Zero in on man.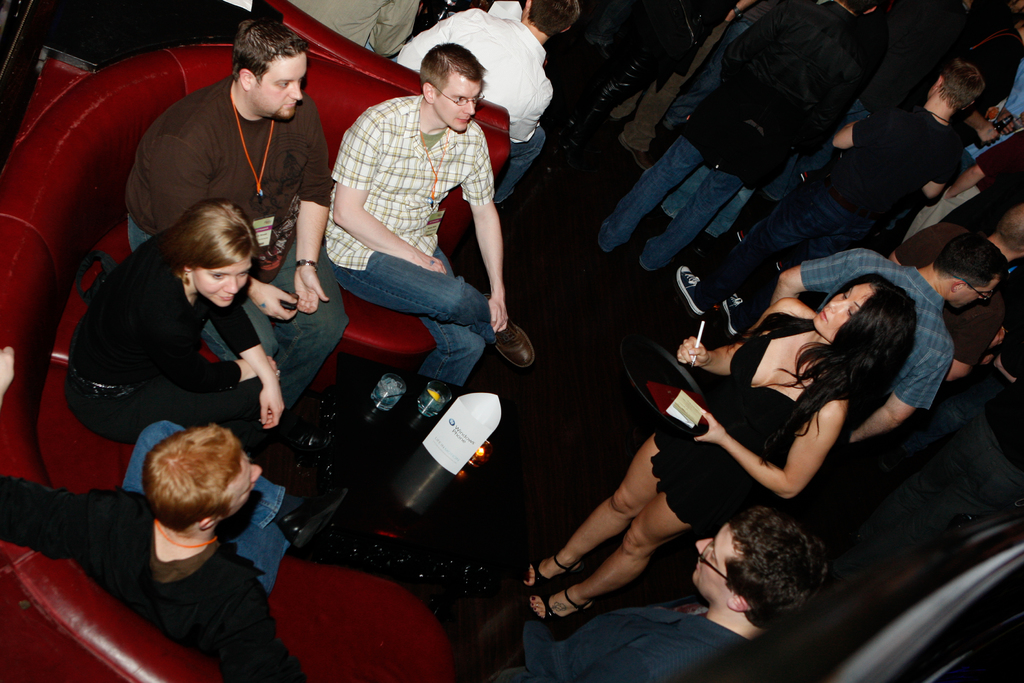
Zeroed in: [x1=0, y1=425, x2=308, y2=682].
